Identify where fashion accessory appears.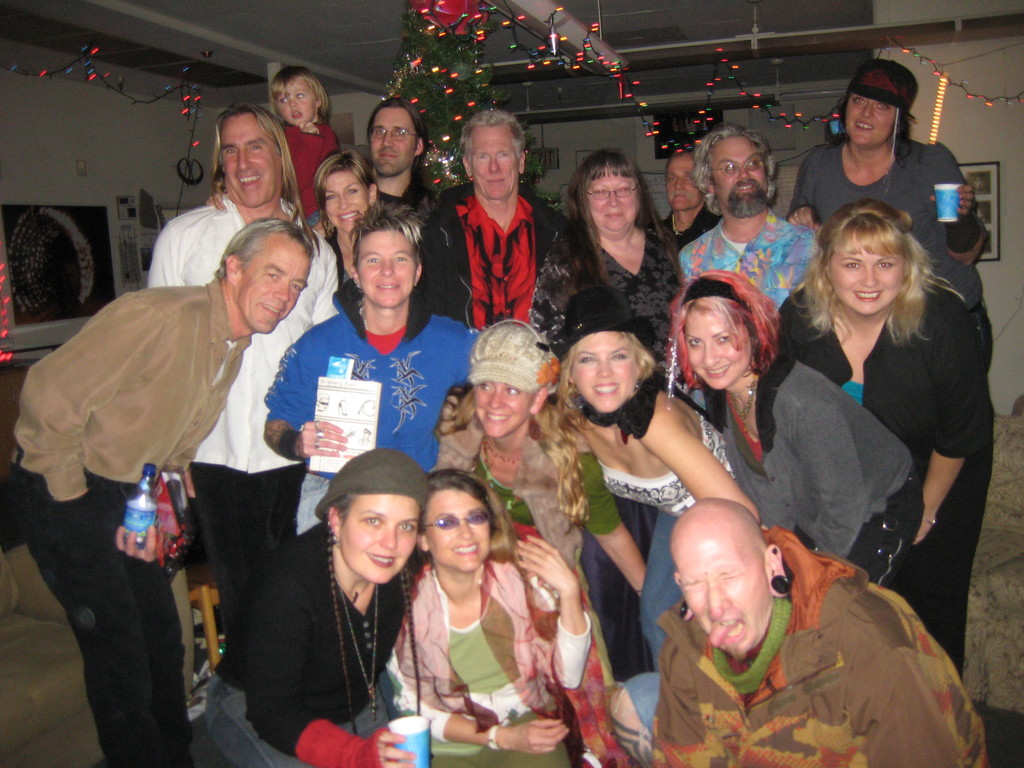
Appears at detection(324, 531, 421, 737).
